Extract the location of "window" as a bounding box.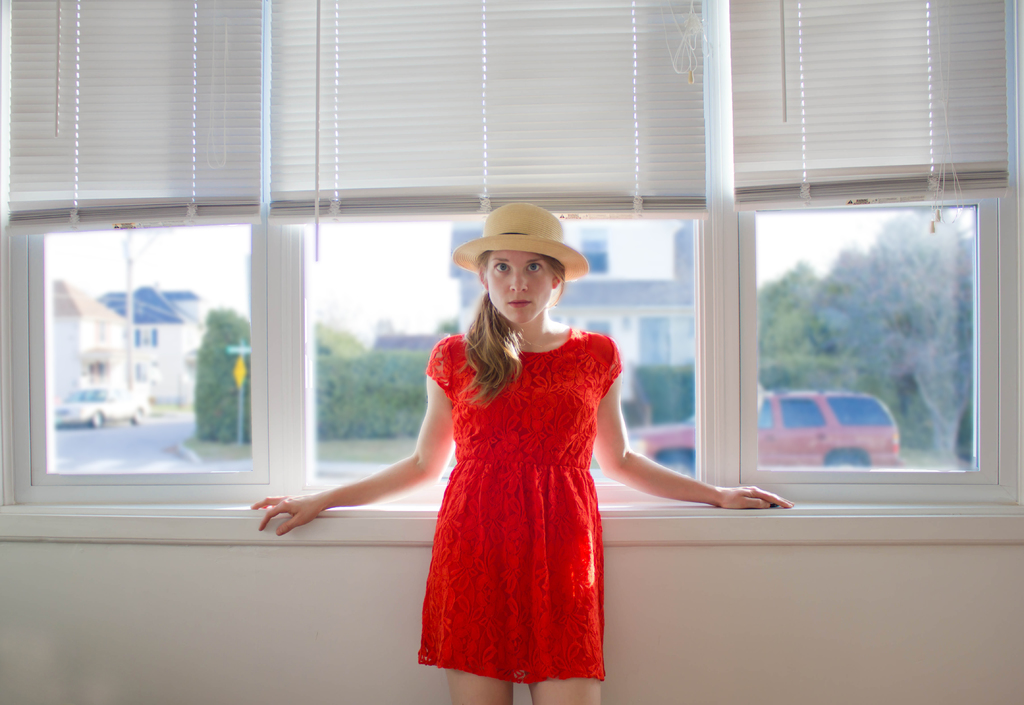
BBox(0, 0, 1022, 511).
